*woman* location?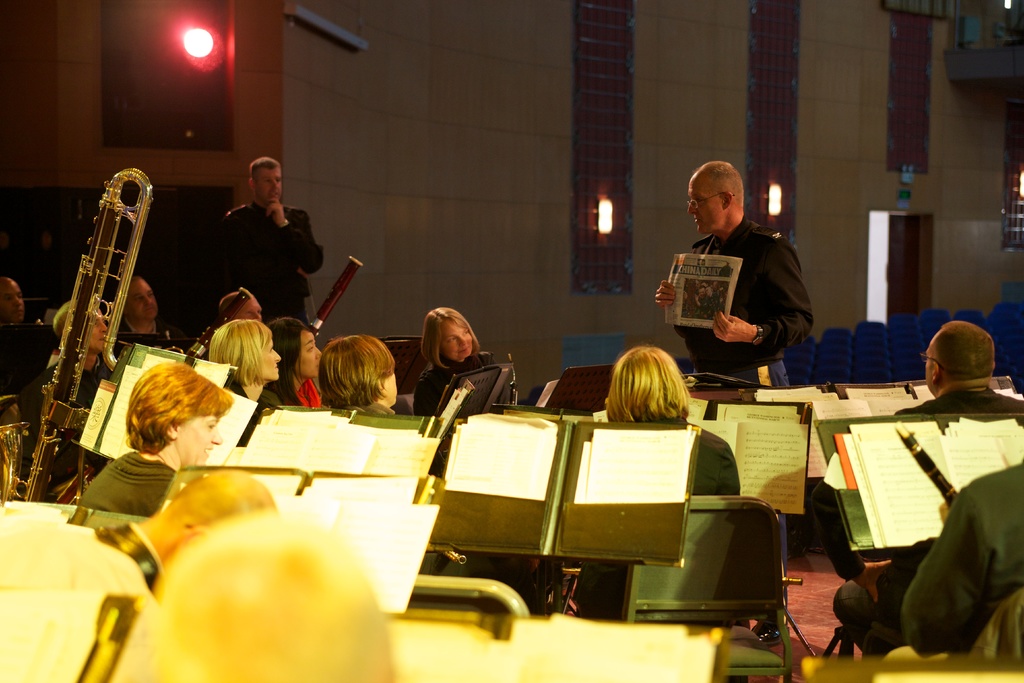
box=[558, 349, 741, 613]
